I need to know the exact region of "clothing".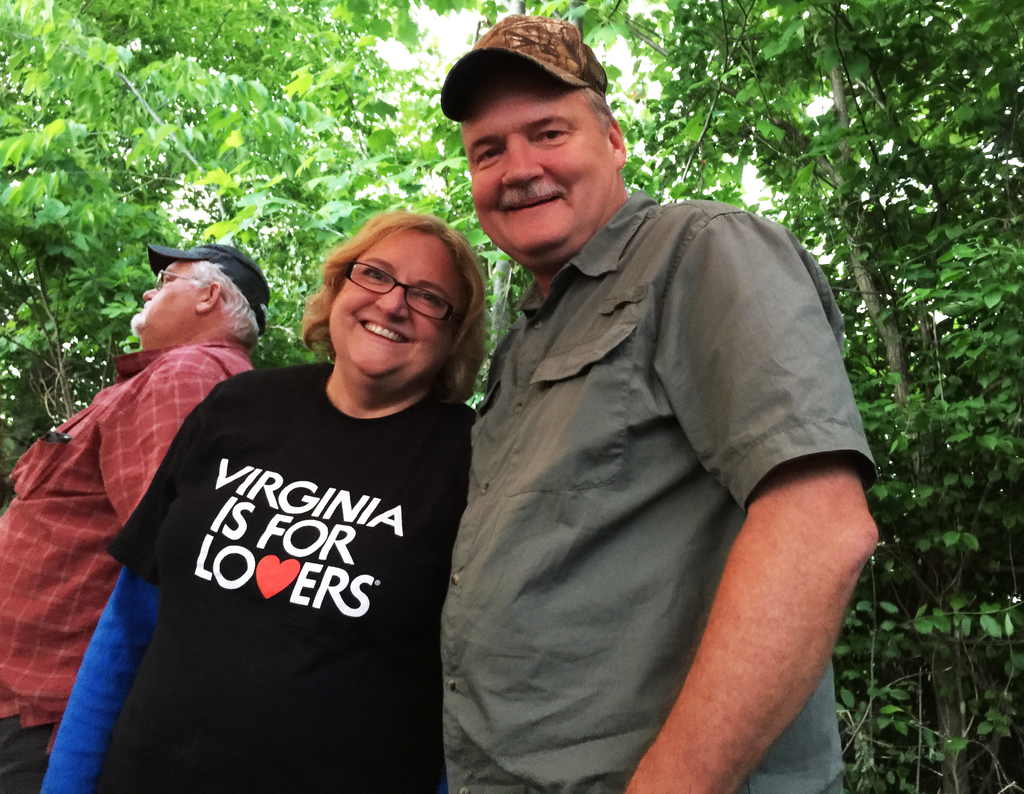
Region: Rect(0, 337, 252, 793).
